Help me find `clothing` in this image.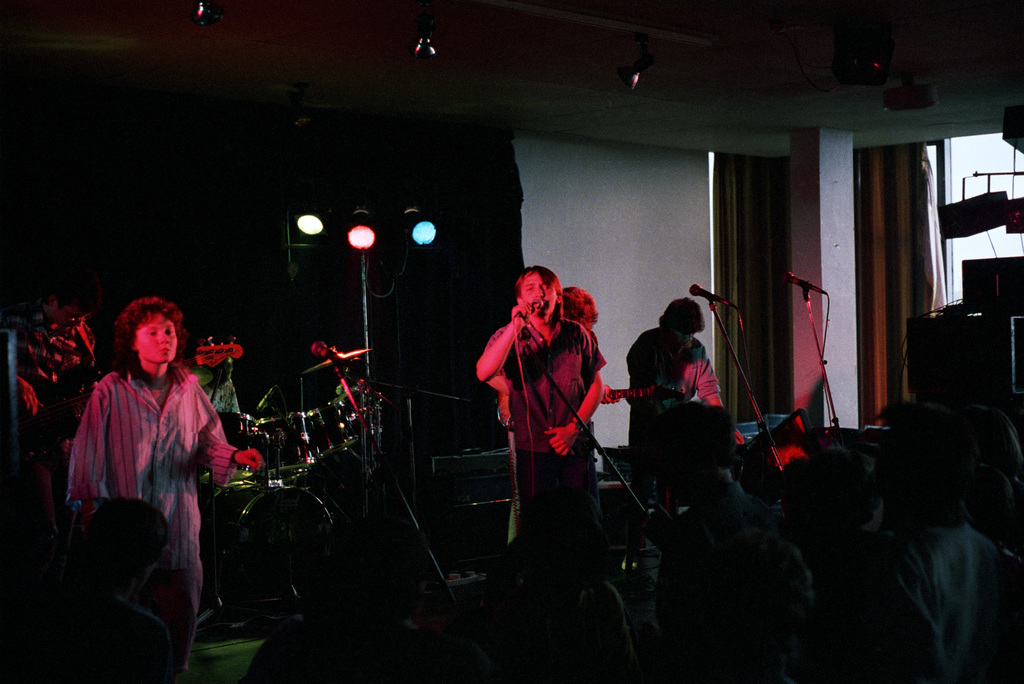
Found it: 70,370,243,664.
